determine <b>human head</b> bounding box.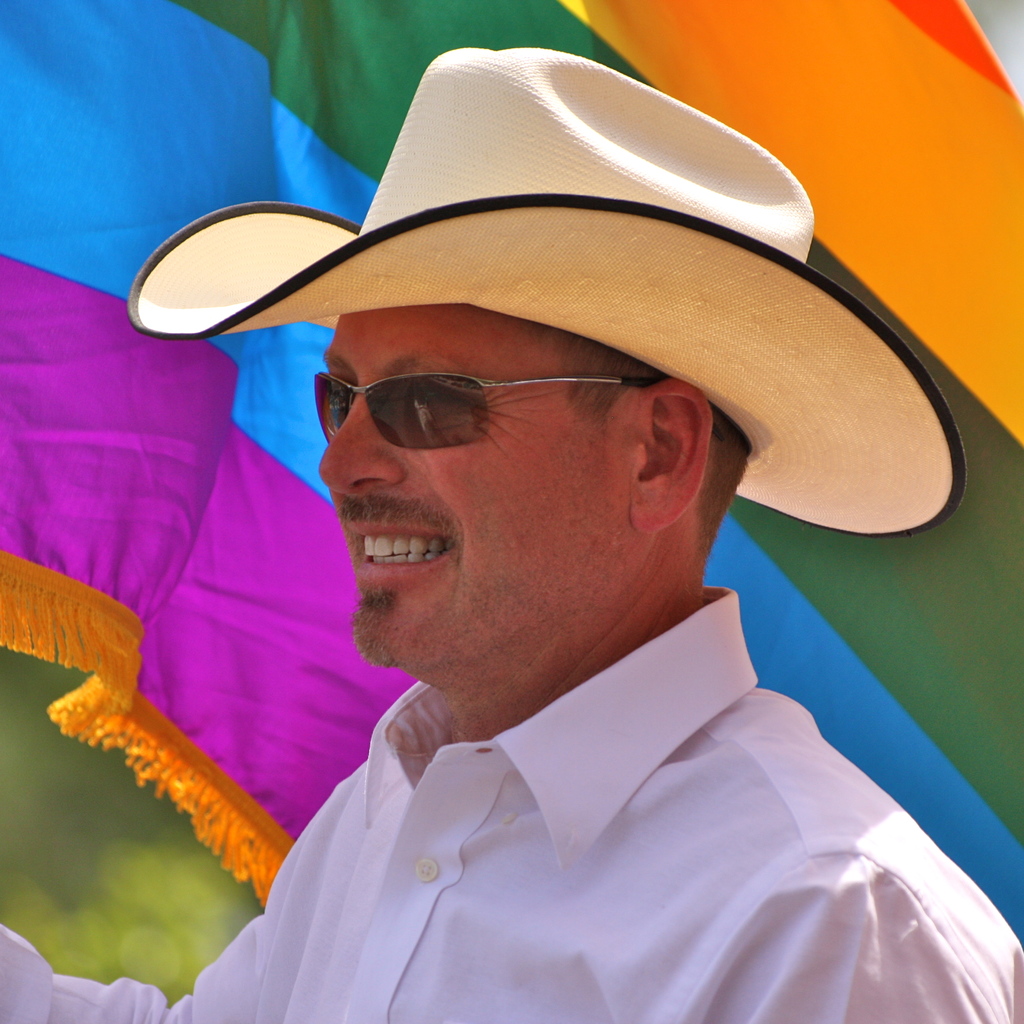
Determined: 200,203,822,710.
